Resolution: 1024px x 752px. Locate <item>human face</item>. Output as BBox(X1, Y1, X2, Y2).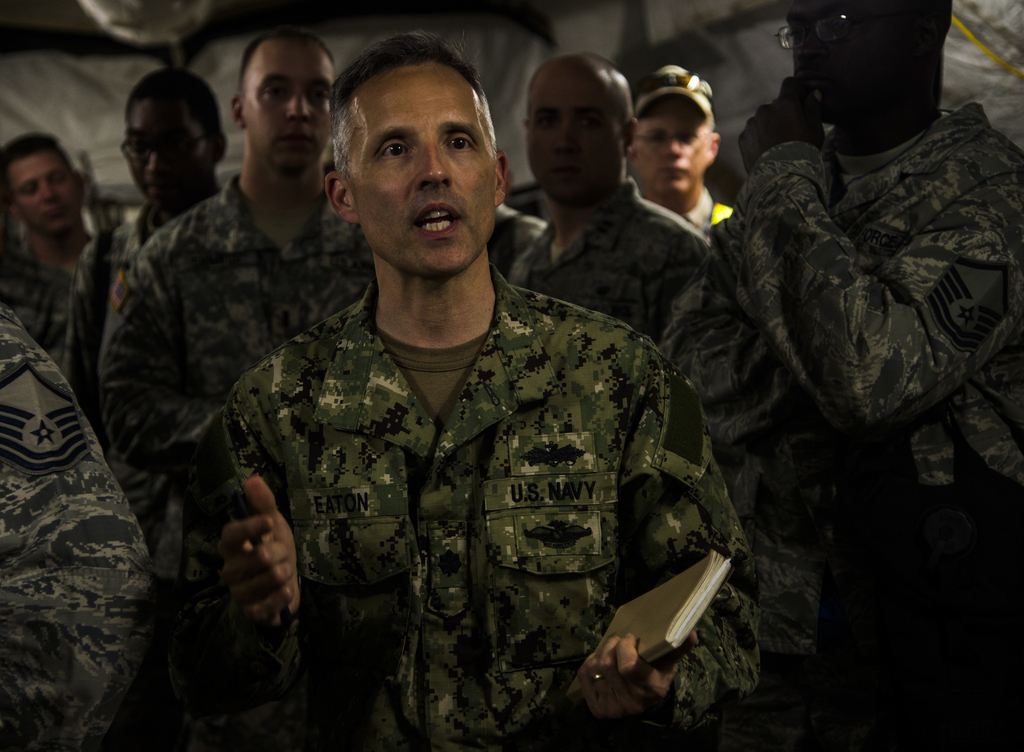
BBox(351, 65, 495, 276).
